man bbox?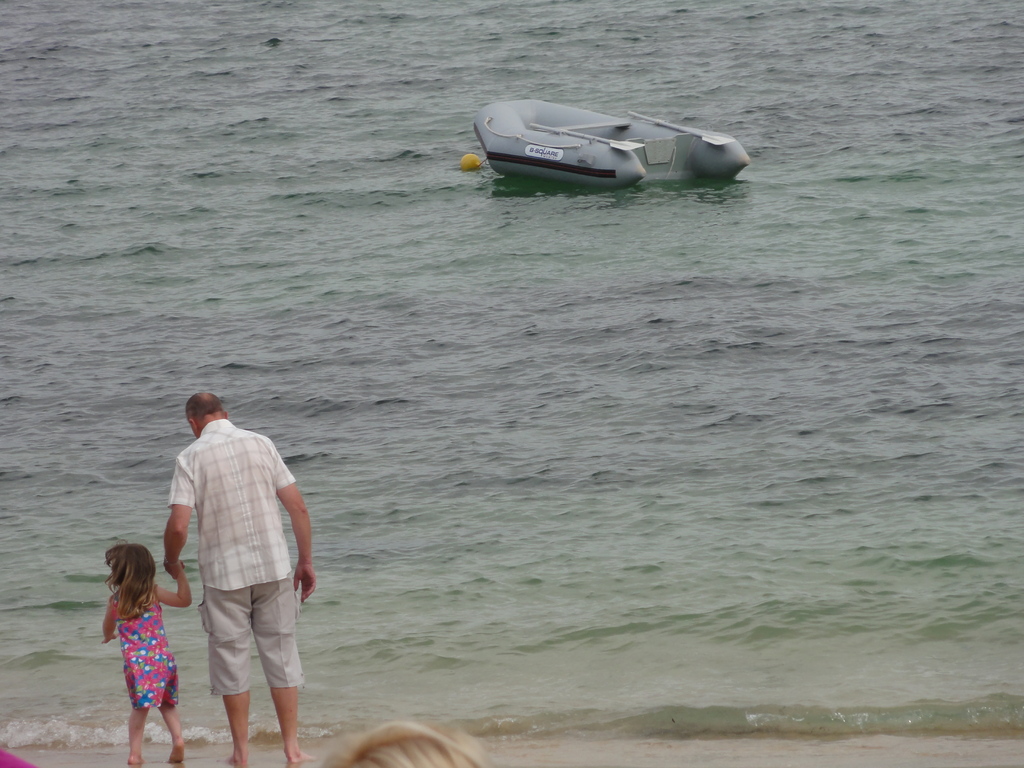
pyautogui.locateOnScreen(159, 384, 332, 767)
